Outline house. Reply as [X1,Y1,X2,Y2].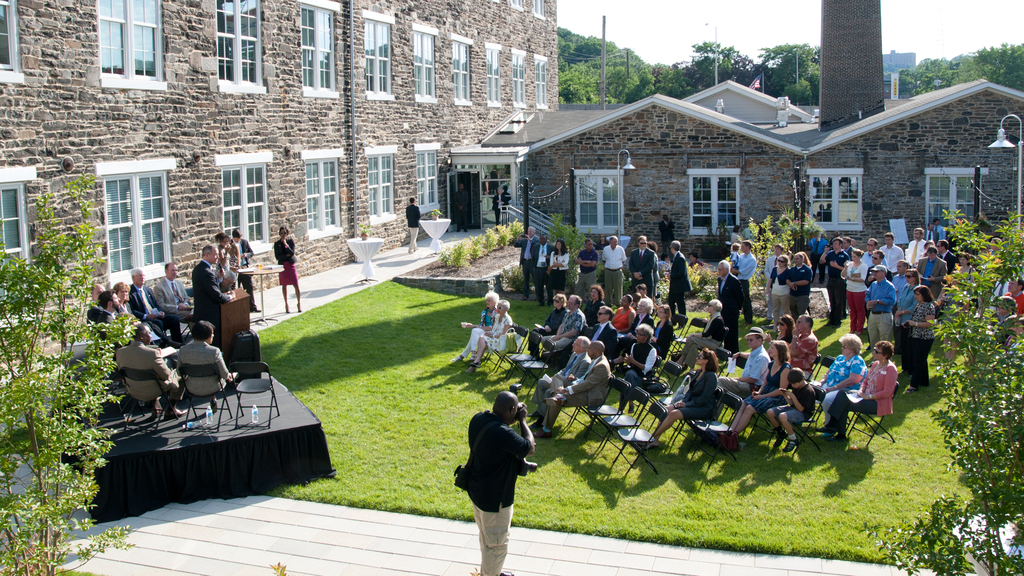
[687,67,812,134].
